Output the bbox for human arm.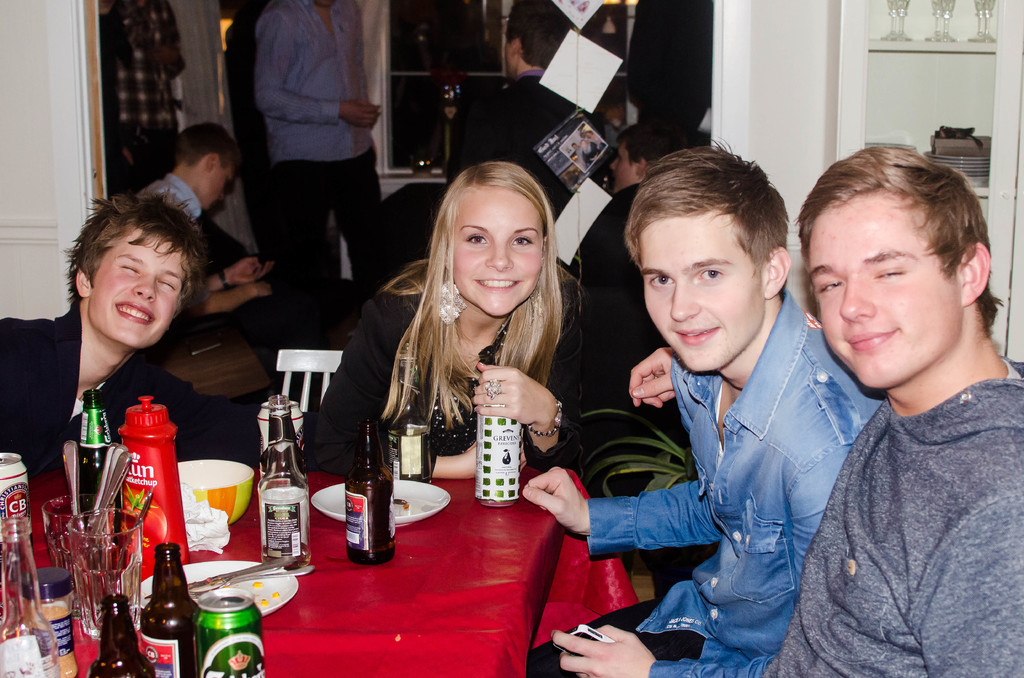
(left=522, top=468, right=723, bottom=556).
